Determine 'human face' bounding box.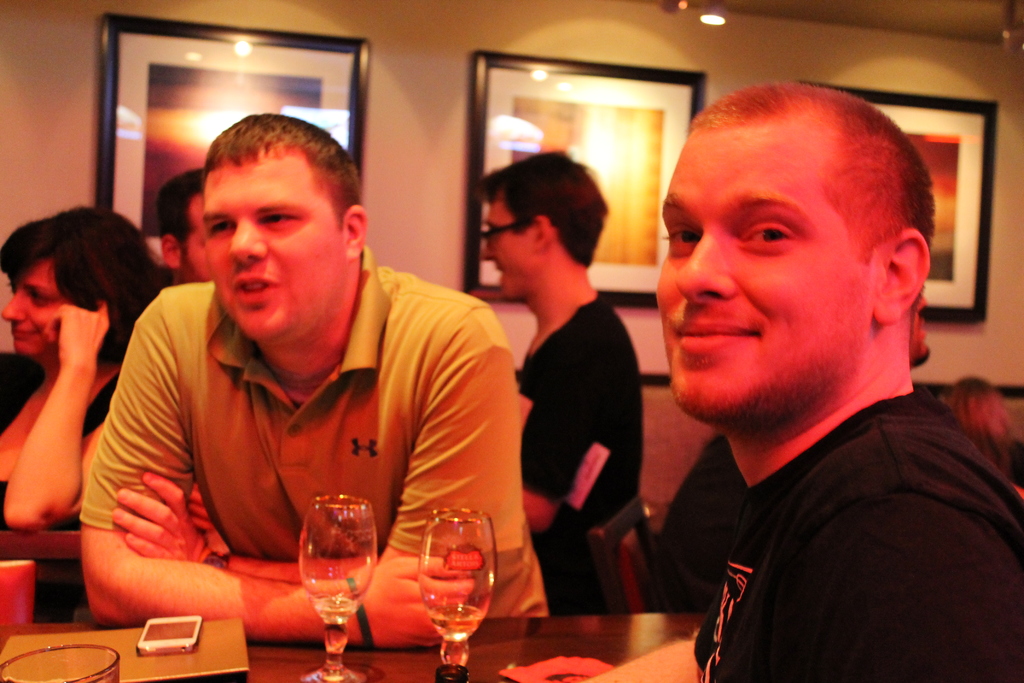
Determined: bbox(0, 265, 68, 354).
